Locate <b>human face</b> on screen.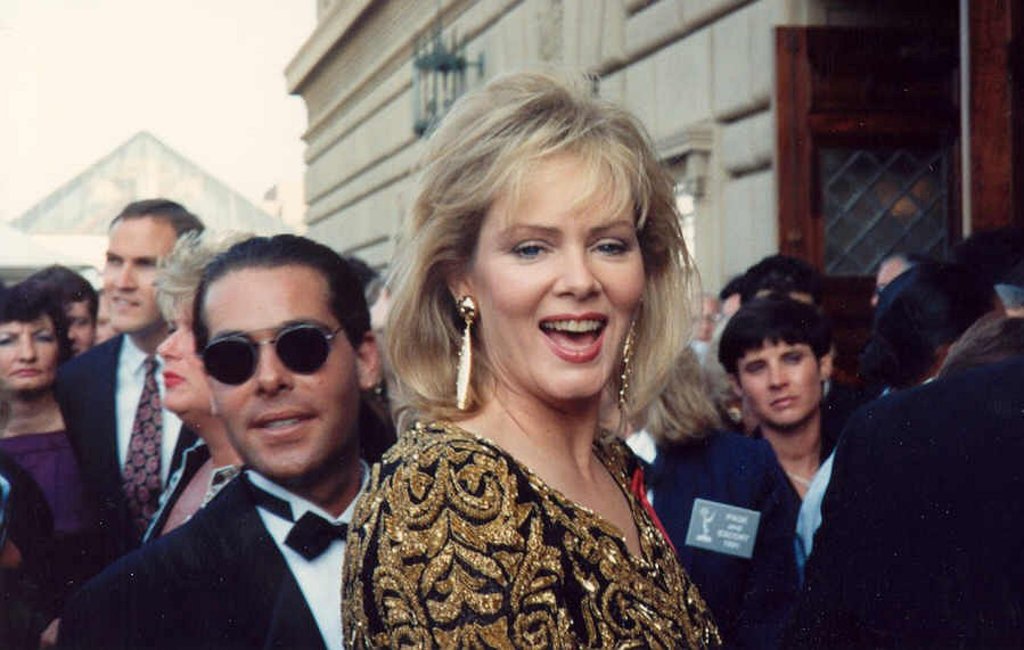
On screen at l=0, t=307, r=57, b=393.
